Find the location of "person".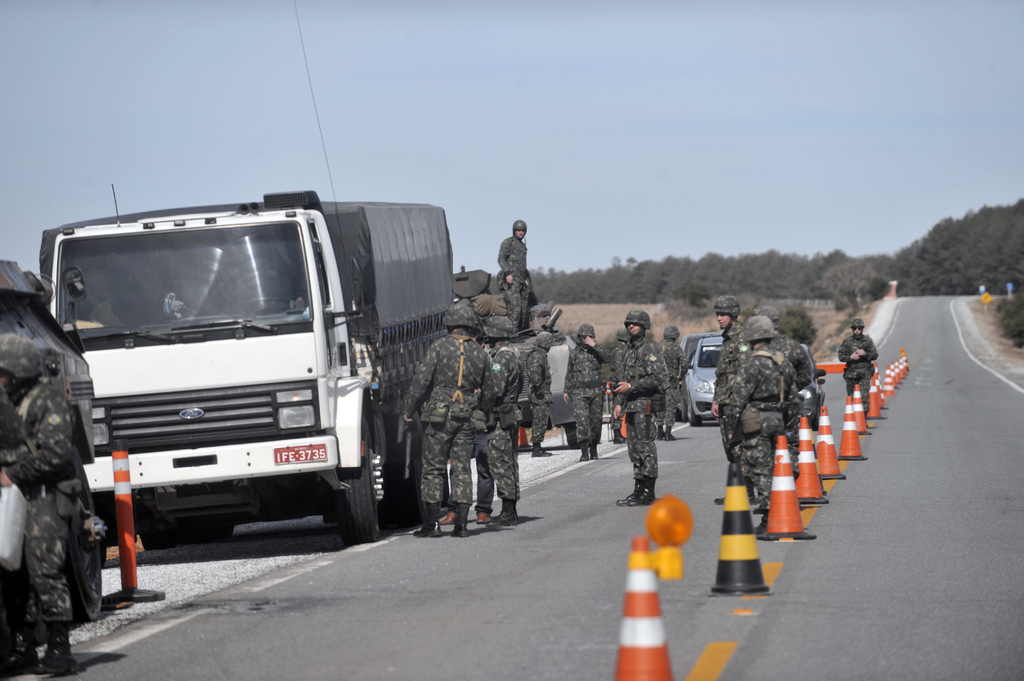
Location: <box>524,329,554,458</box>.
